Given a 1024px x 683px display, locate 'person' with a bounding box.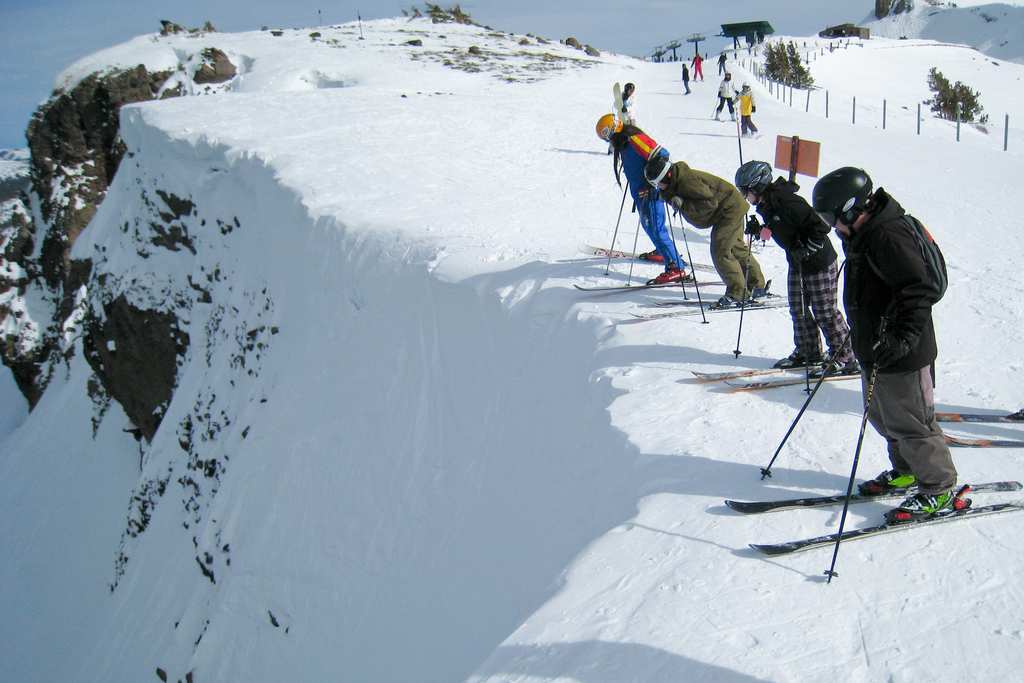
Located: bbox(735, 83, 756, 140).
